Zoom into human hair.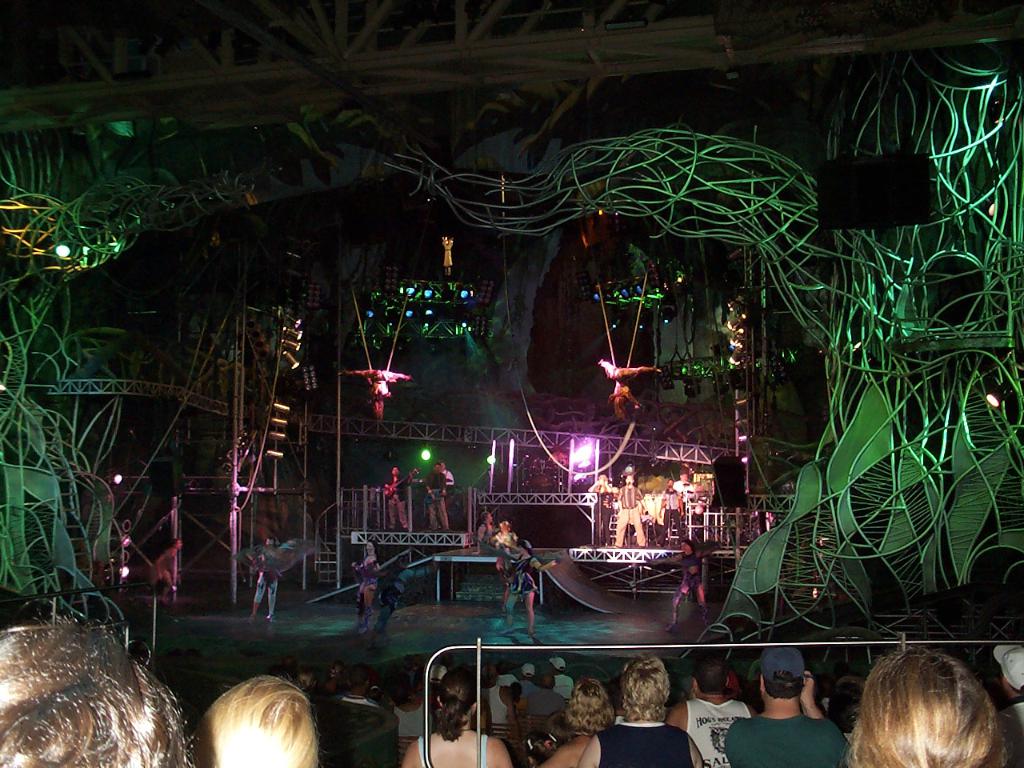
Zoom target: region(515, 536, 534, 554).
